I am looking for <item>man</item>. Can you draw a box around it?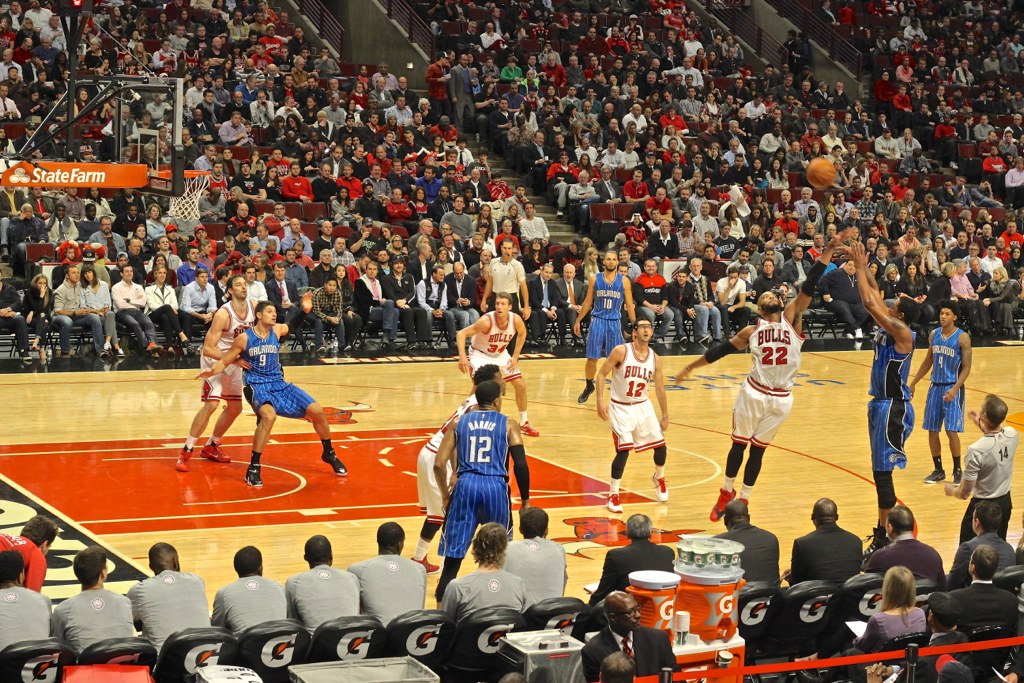
Sure, the bounding box is bbox=[681, 30, 699, 55].
